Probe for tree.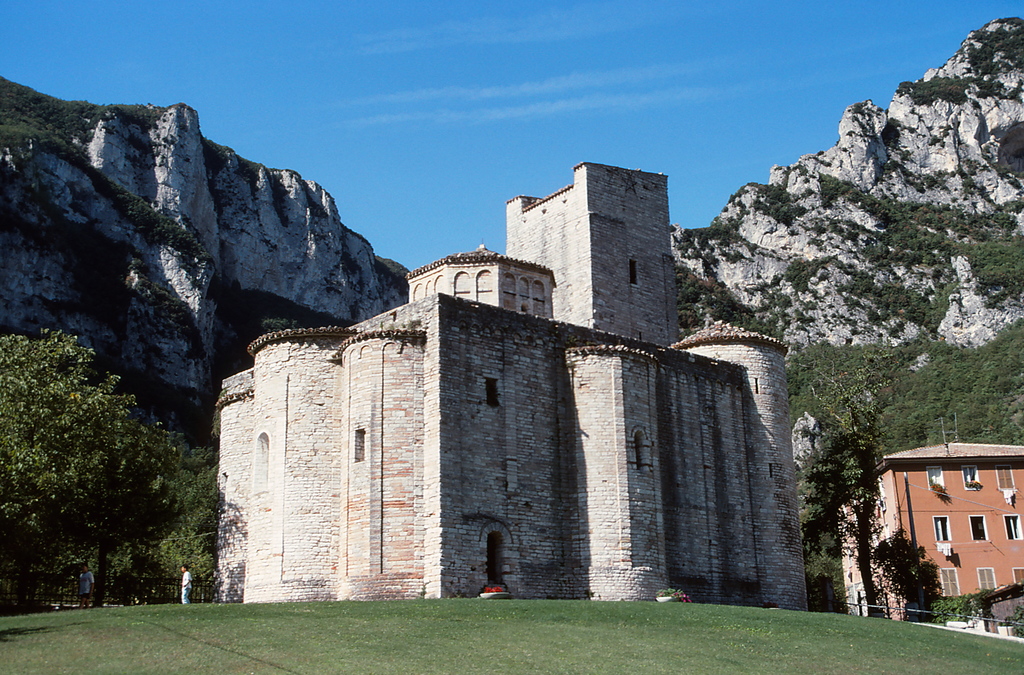
Probe result: (x1=796, y1=314, x2=916, y2=622).
